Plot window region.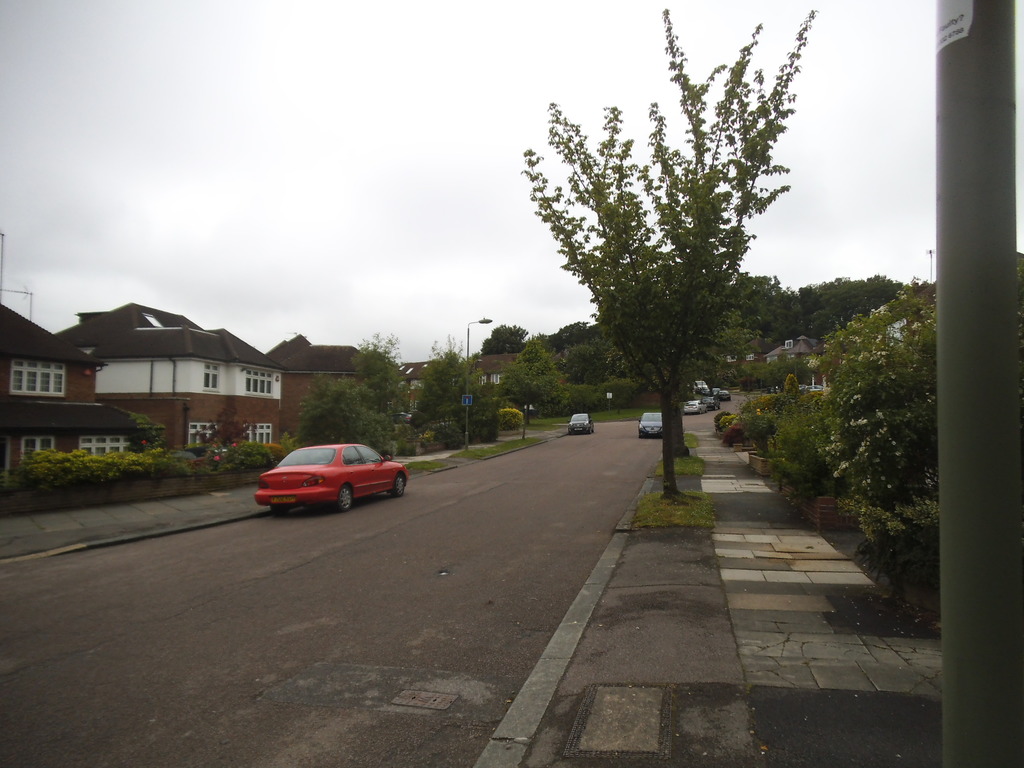
Plotted at [left=785, top=340, right=794, bottom=349].
